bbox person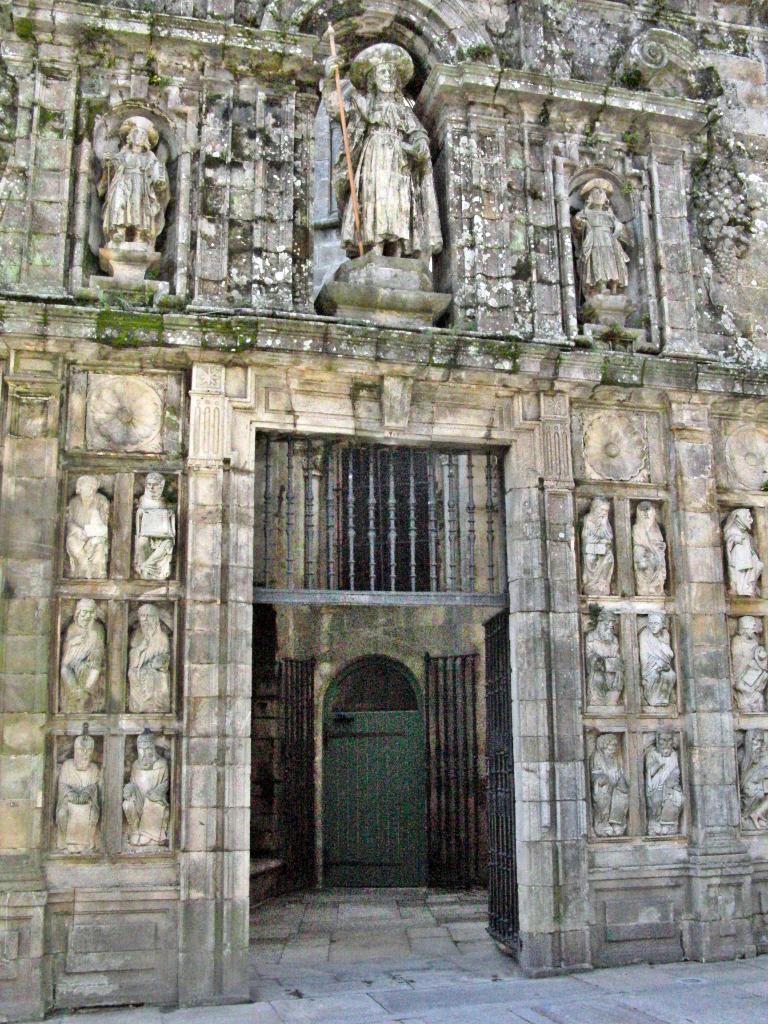
Rect(61, 600, 109, 706)
